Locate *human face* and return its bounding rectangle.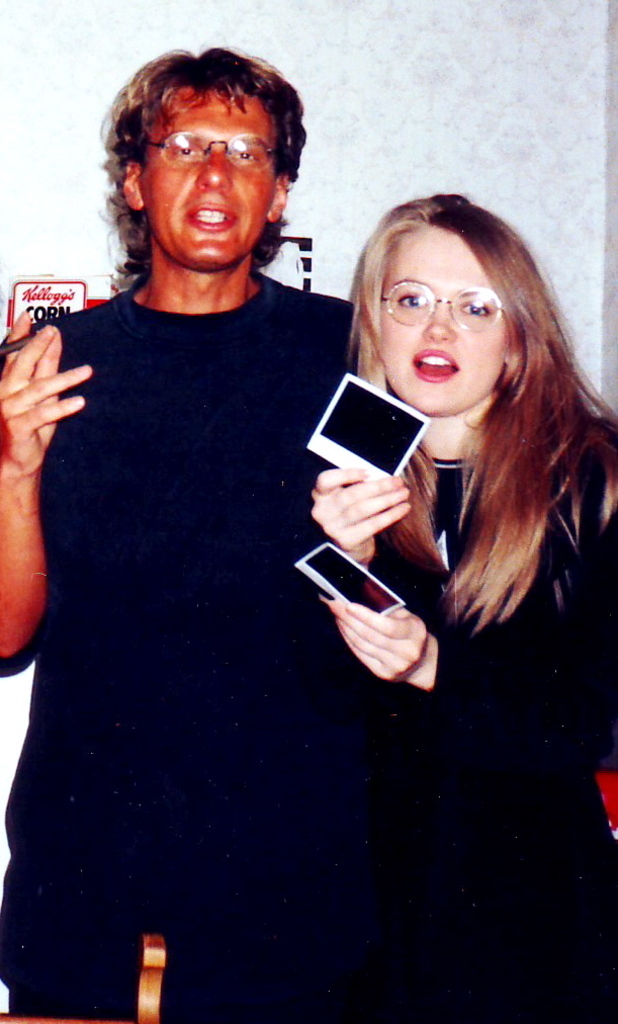
locate(380, 229, 507, 413).
